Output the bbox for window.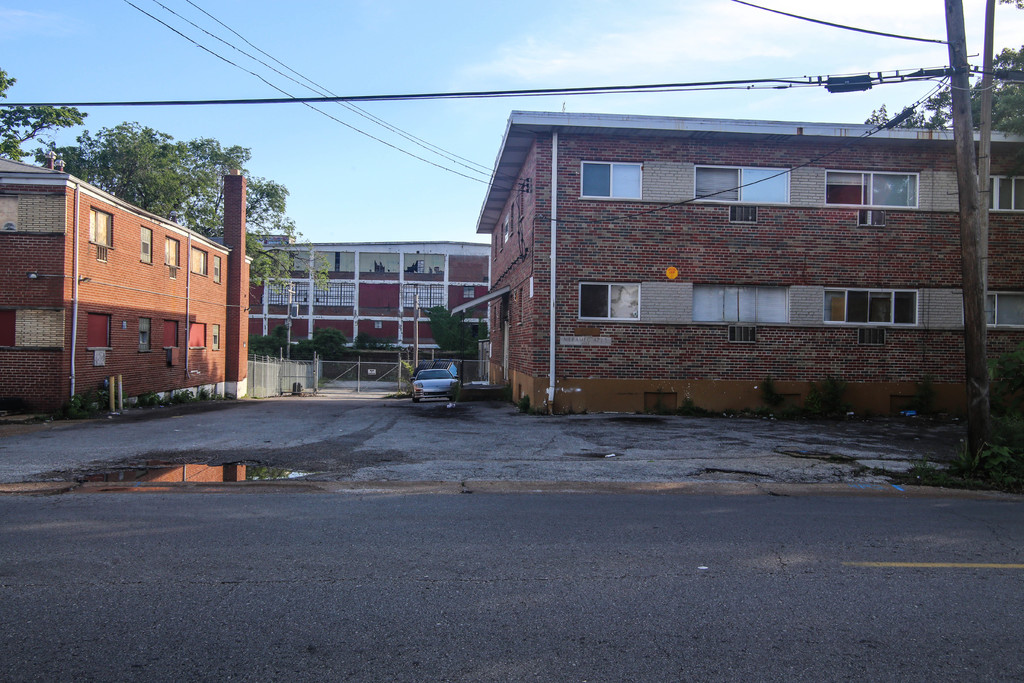
region(698, 160, 794, 210).
